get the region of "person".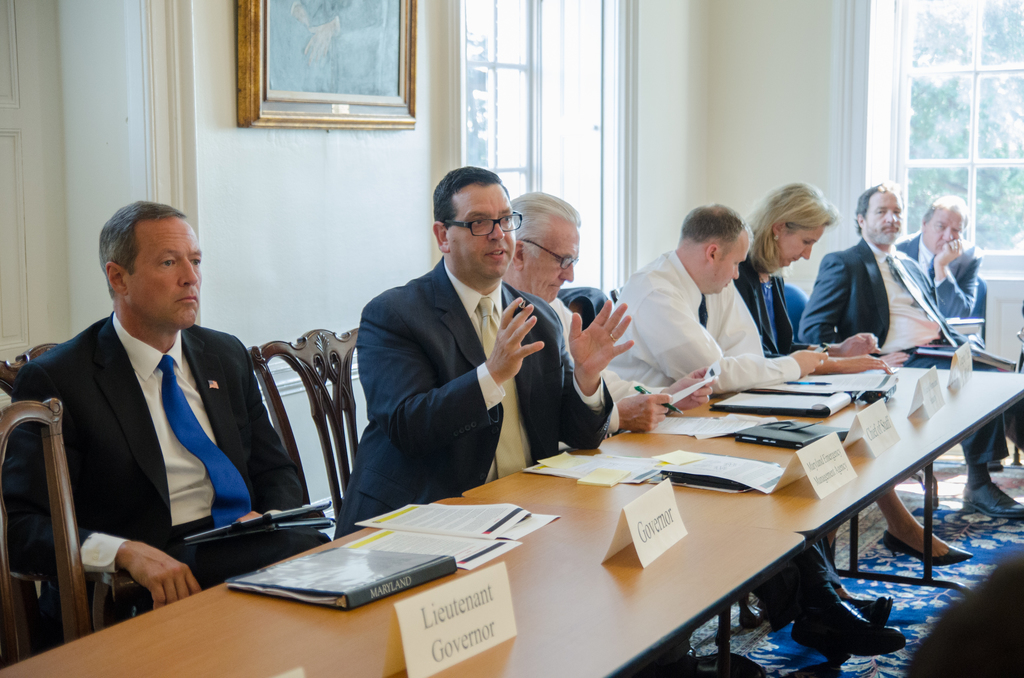
(x1=29, y1=188, x2=296, y2=631).
